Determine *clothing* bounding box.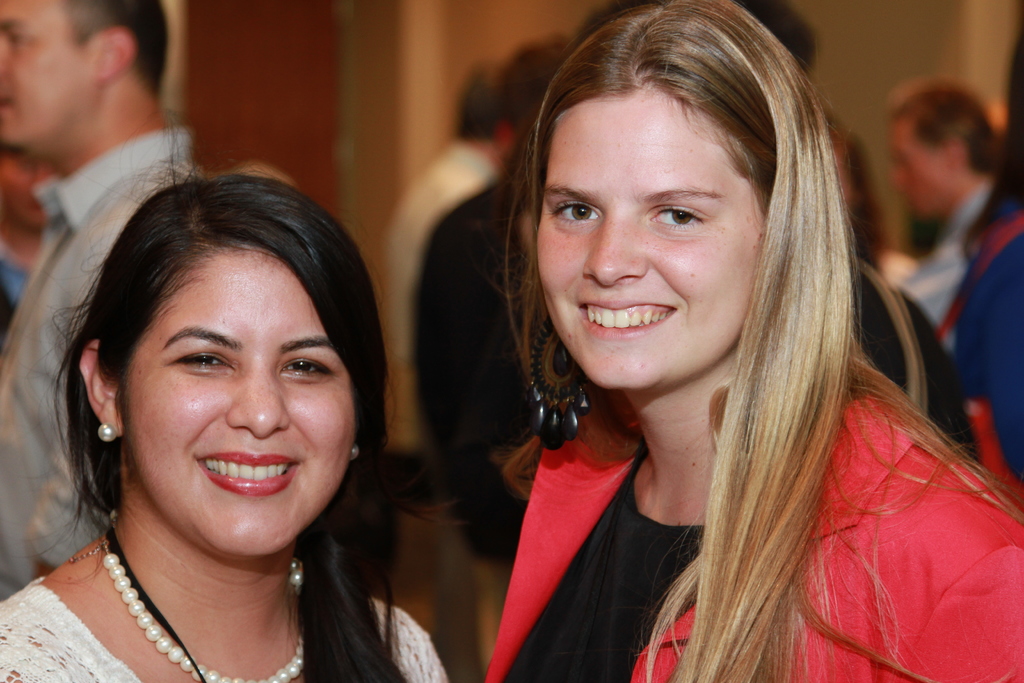
Determined: crop(480, 382, 1023, 682).
